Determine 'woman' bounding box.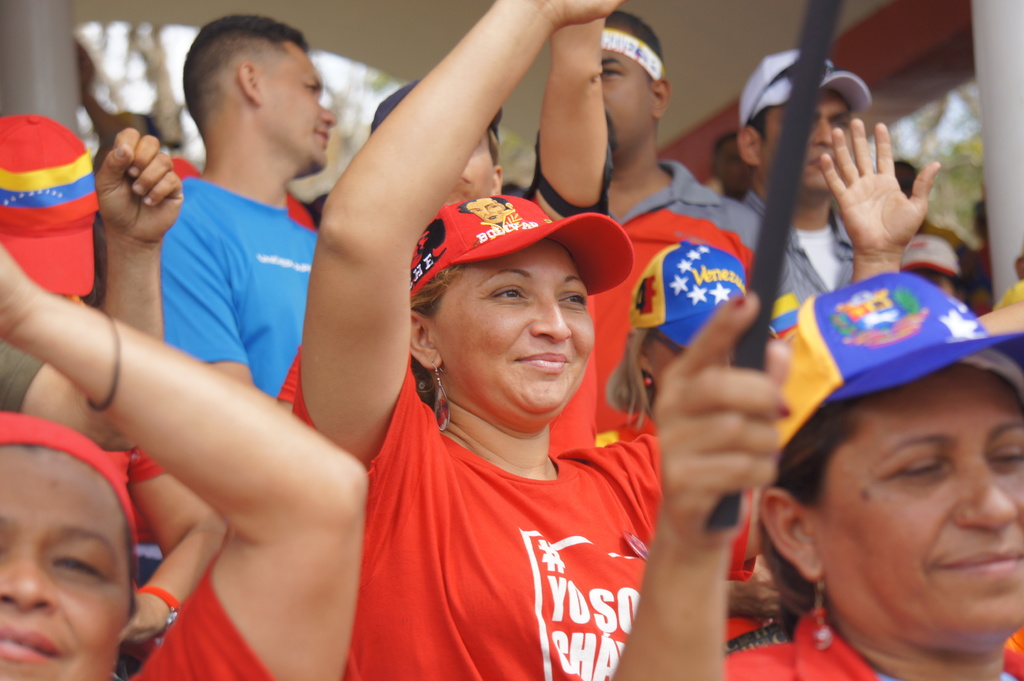
Determined: [x1=296, y1=0, x2=659, y2=680].
